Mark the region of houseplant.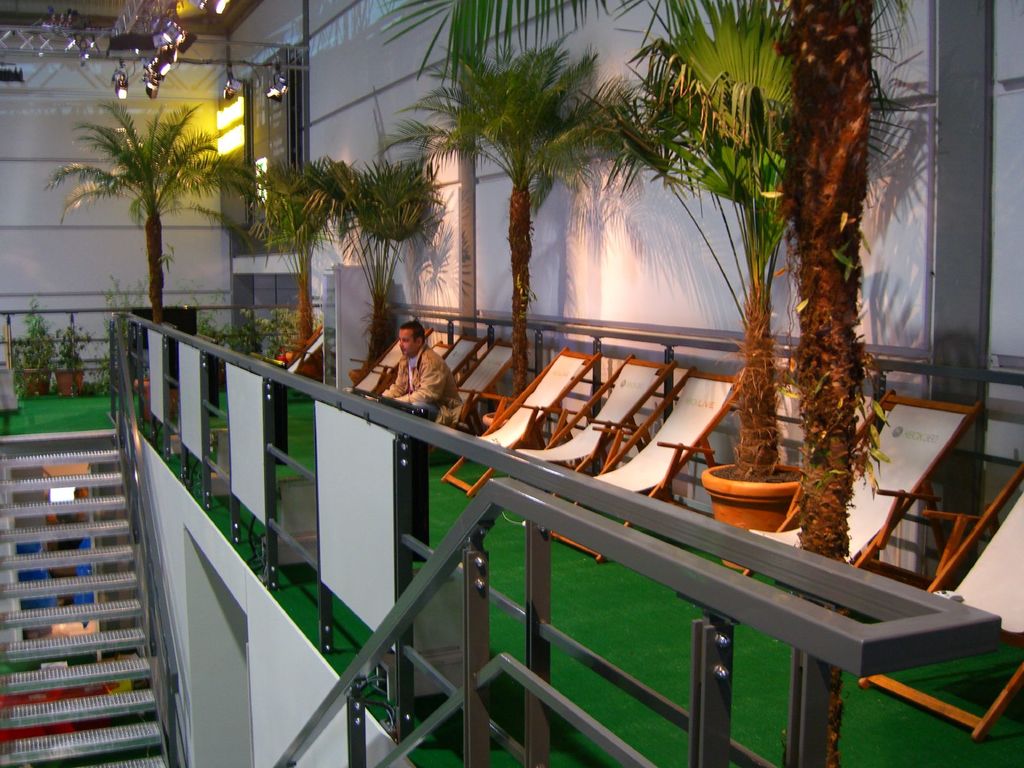
Region: pyautogui.locateOnScreen(56, 311, 100, 397).
